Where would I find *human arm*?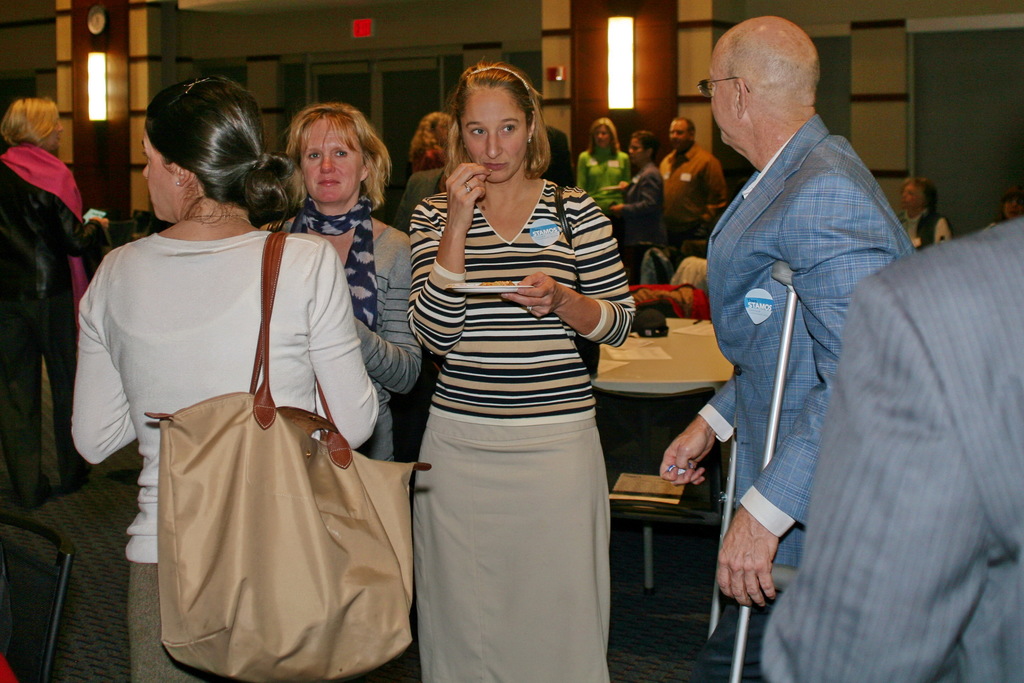
At pyautogui.locateOnScreen(68, 257, 139, 467).
